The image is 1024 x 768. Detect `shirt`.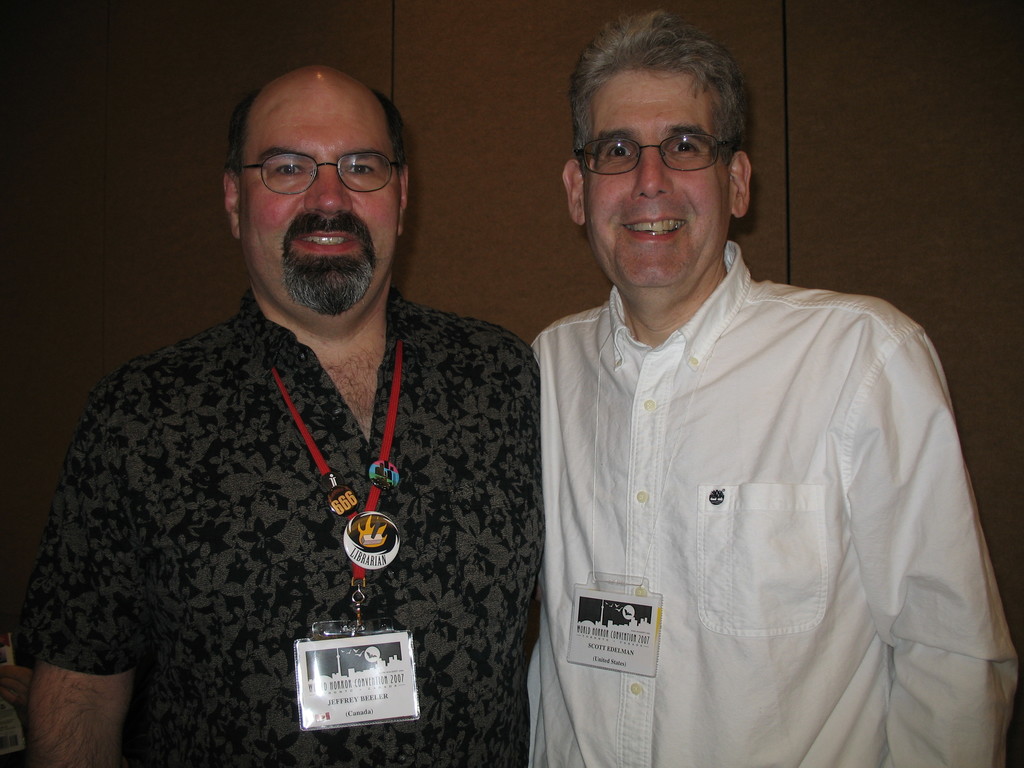
Detection: Rect(12, 280, 545, 765).
